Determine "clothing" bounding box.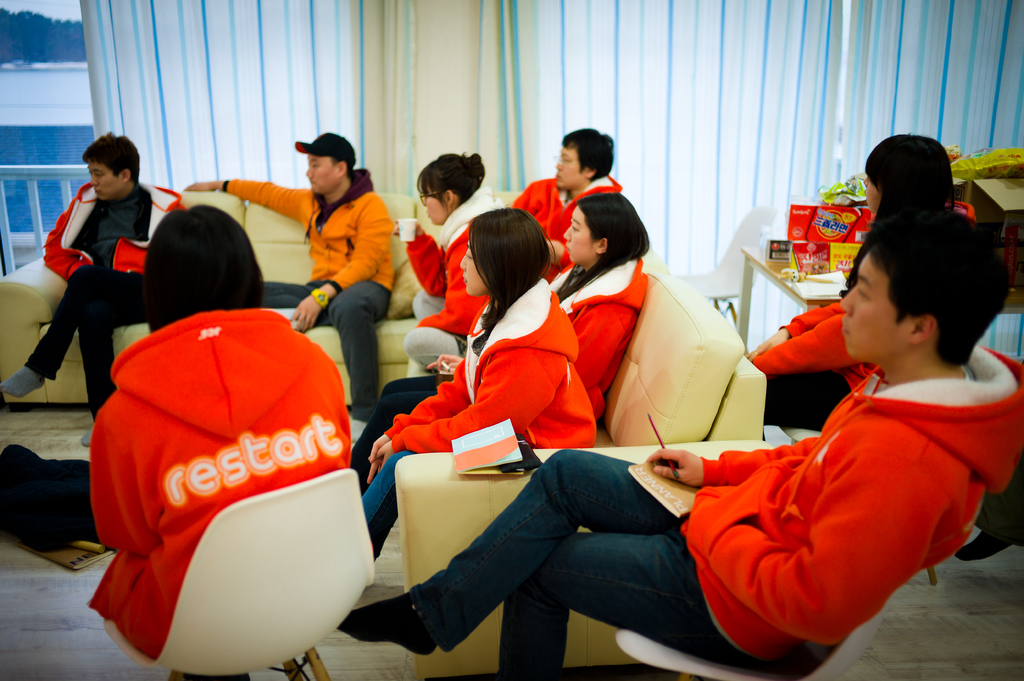
Determined: l=513, t=170, r=623, b=291.
